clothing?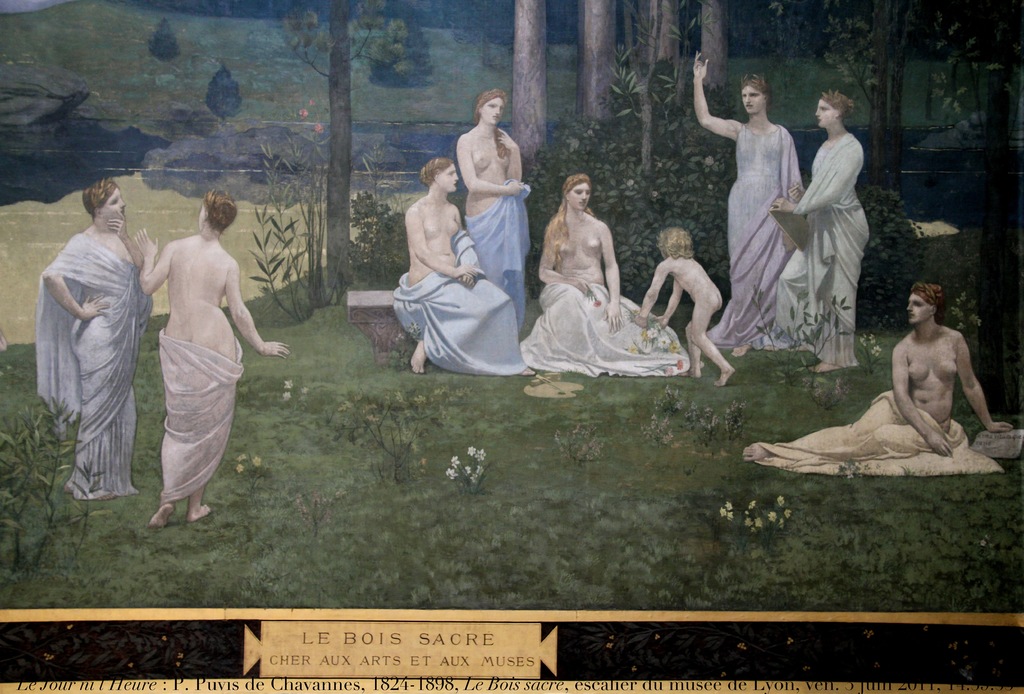
x1=706, y1=128, x2=808, y2=354
